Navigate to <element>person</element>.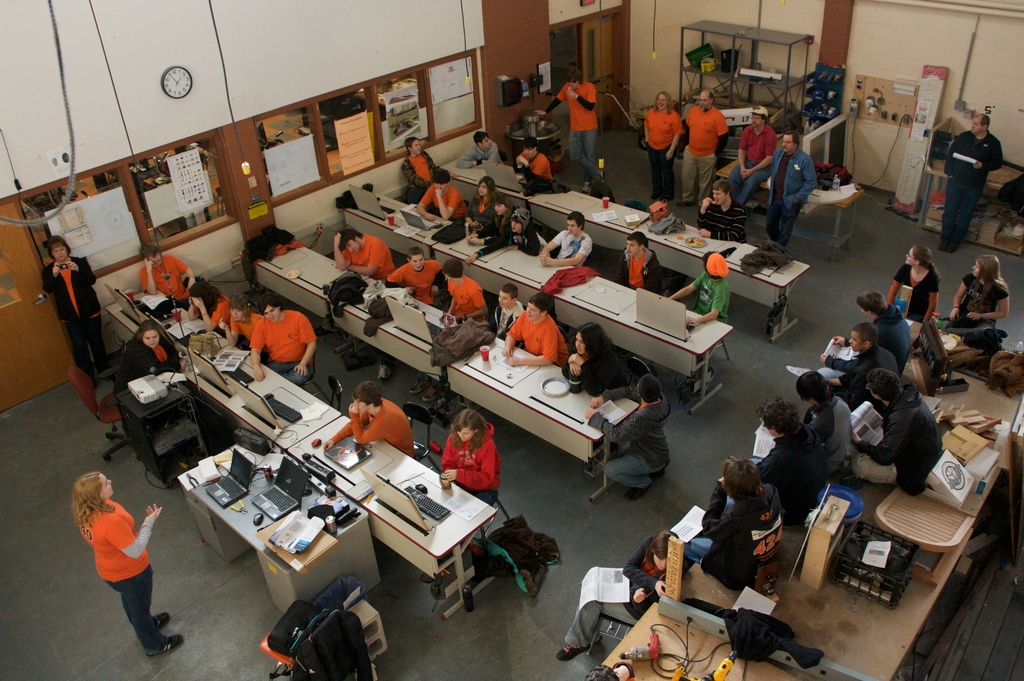
Navigation target: left=687, top=88, right=737, bottom=211.
